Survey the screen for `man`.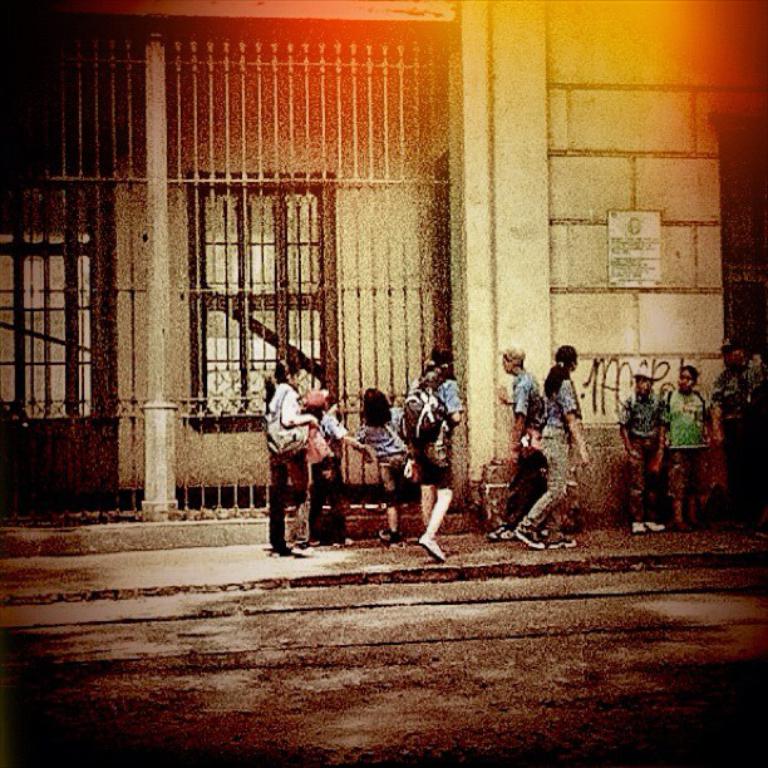
Survey found: [494,344,545,538].
